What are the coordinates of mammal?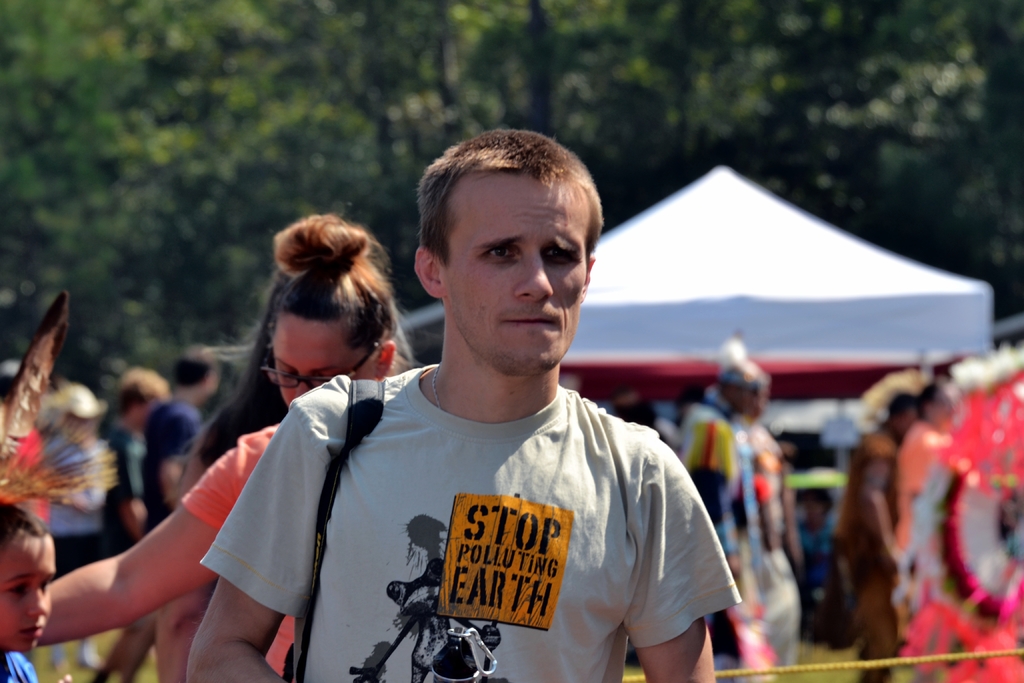
[x1=618, y1=391, x2=659, y2=435].
